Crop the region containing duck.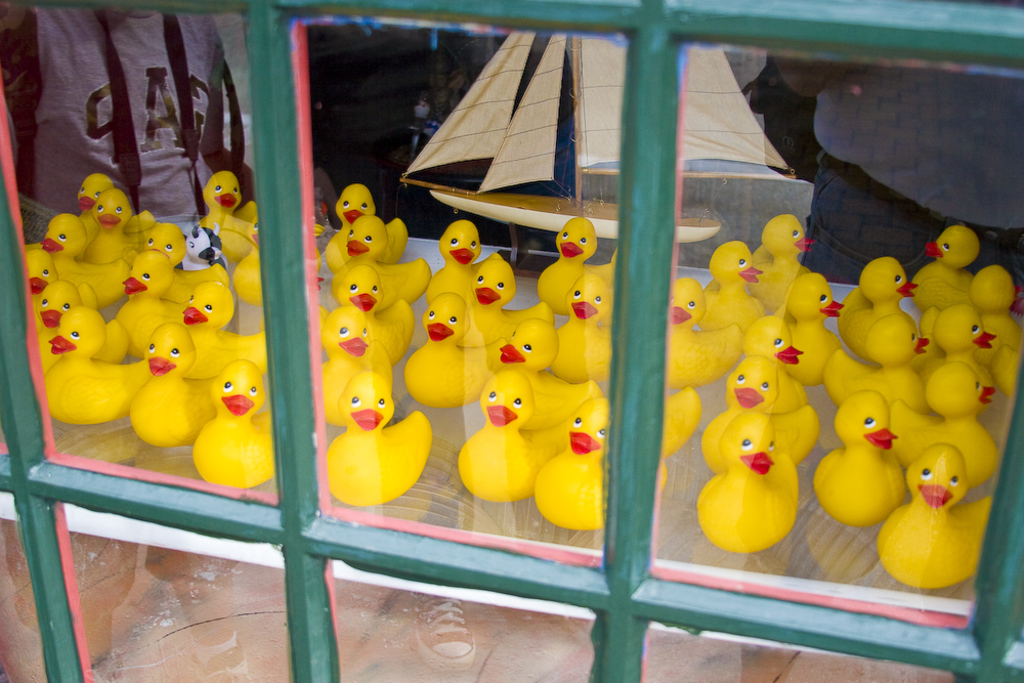
Crop region: x1=328, y1=181, x2=413, y2=241.
